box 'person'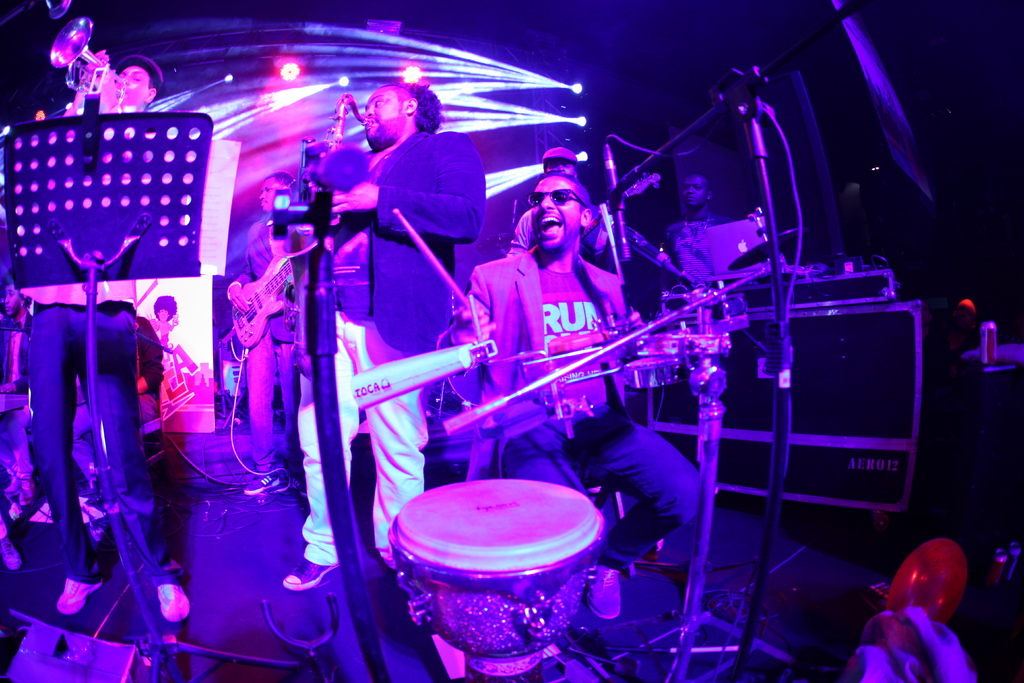
(left=504, top=145, right=675, bottom=278)
